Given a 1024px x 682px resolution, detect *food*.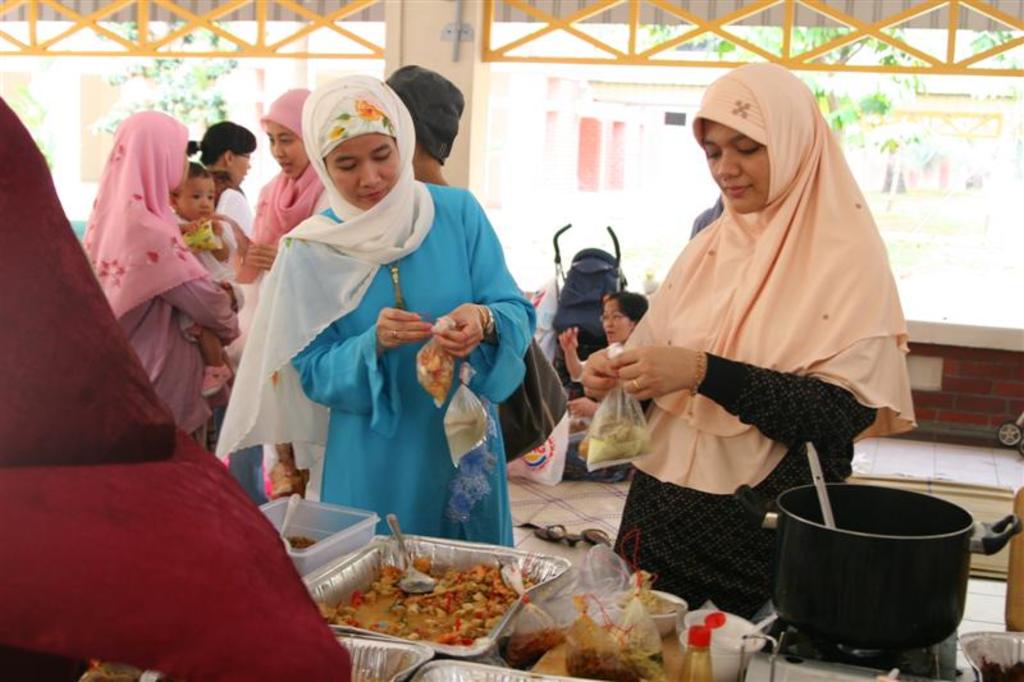
[443,395,490,462].
